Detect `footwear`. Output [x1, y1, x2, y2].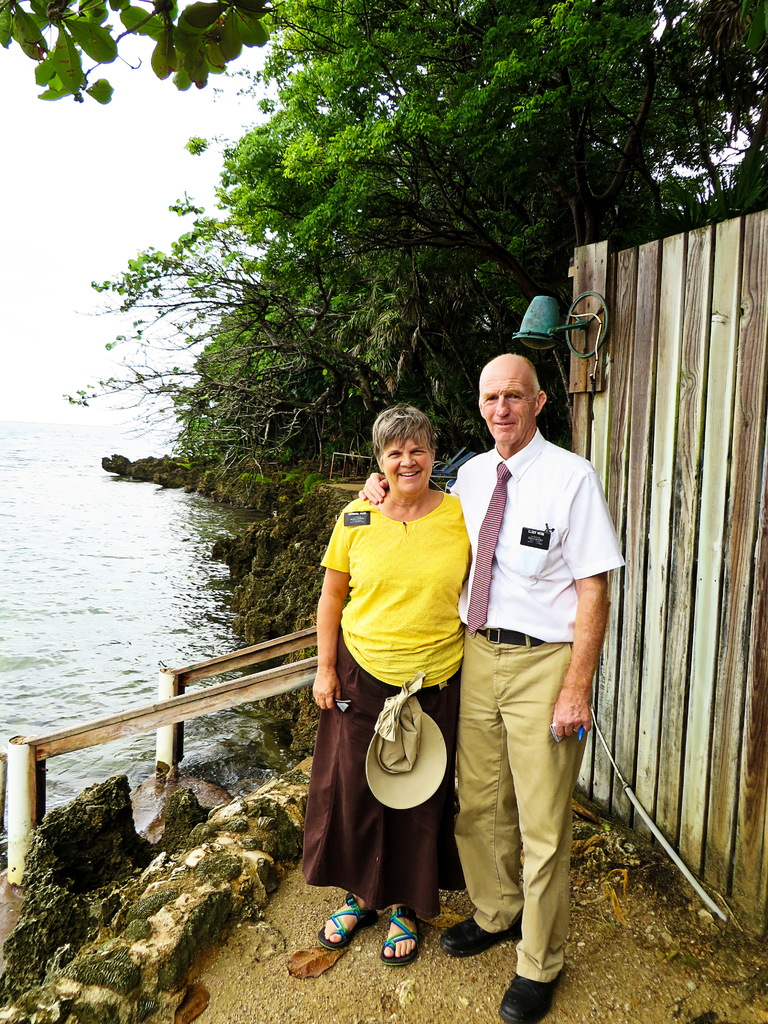
[505, 972, 570, 1023].
